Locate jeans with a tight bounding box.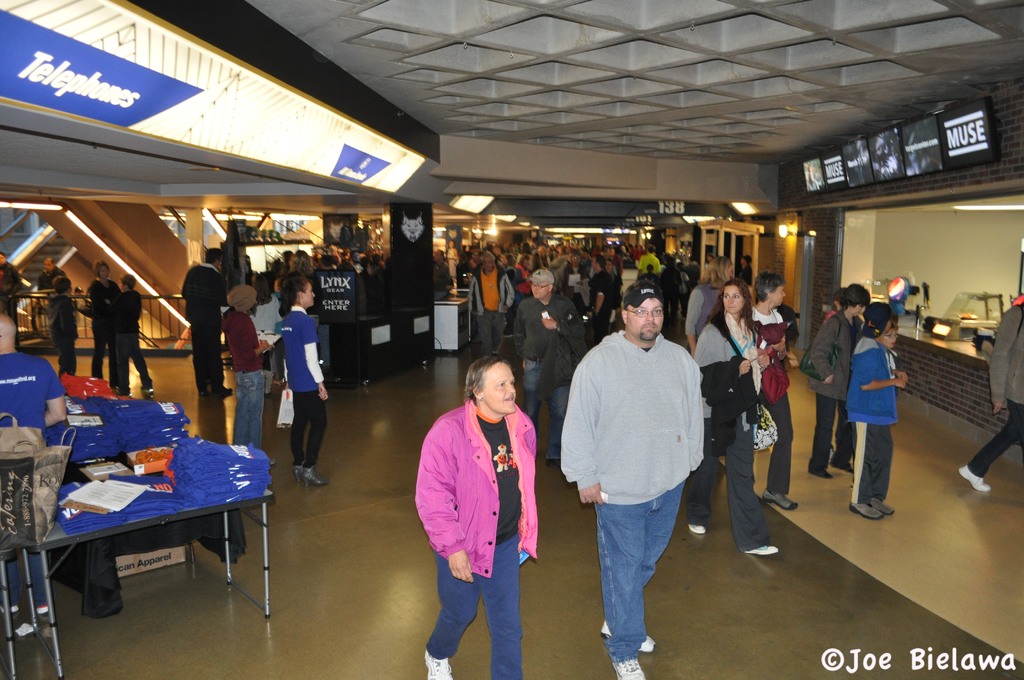
{"left": 234, "top": 366, "right": 262, "bottom": 447}.
